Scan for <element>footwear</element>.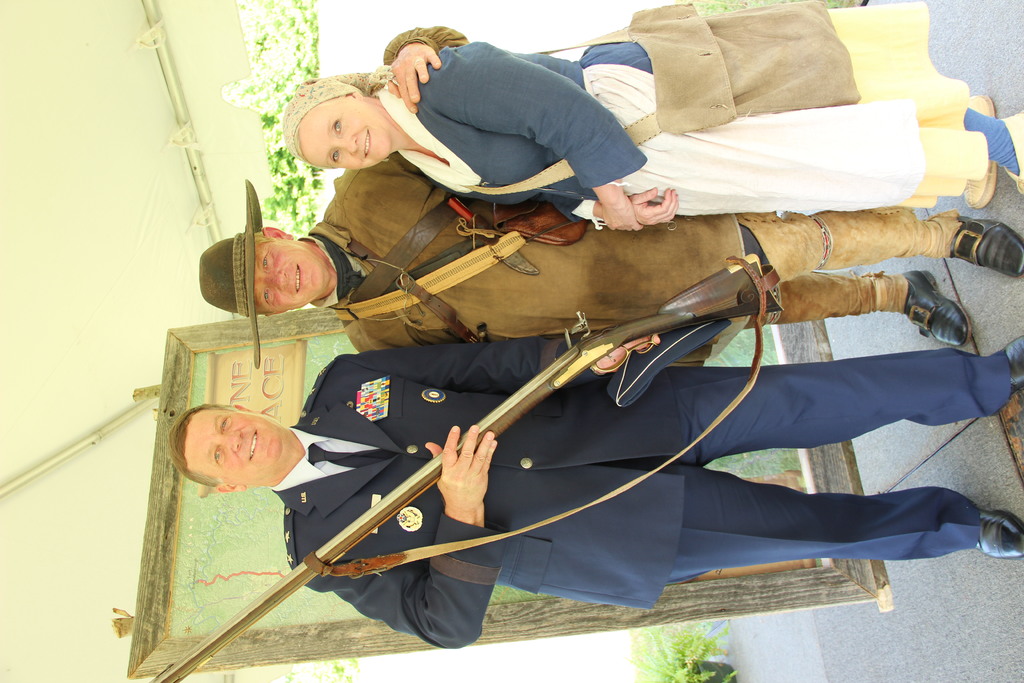
Scan result: box=[949, 215, 1023, 281].
